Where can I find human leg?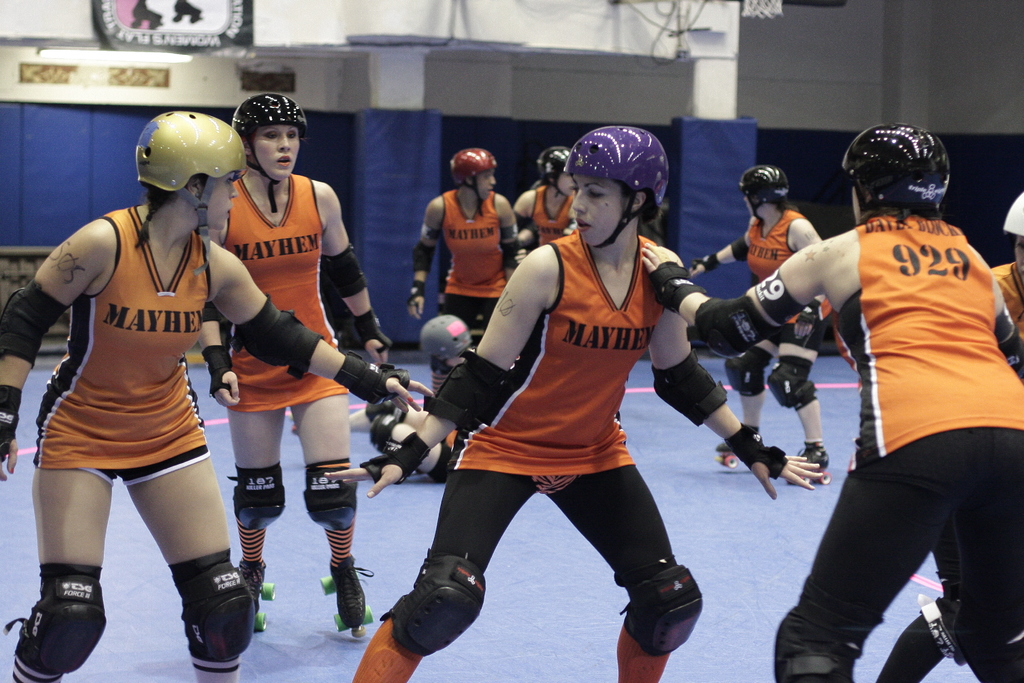
You can find it at Rect(9, 426, 114, 682).
